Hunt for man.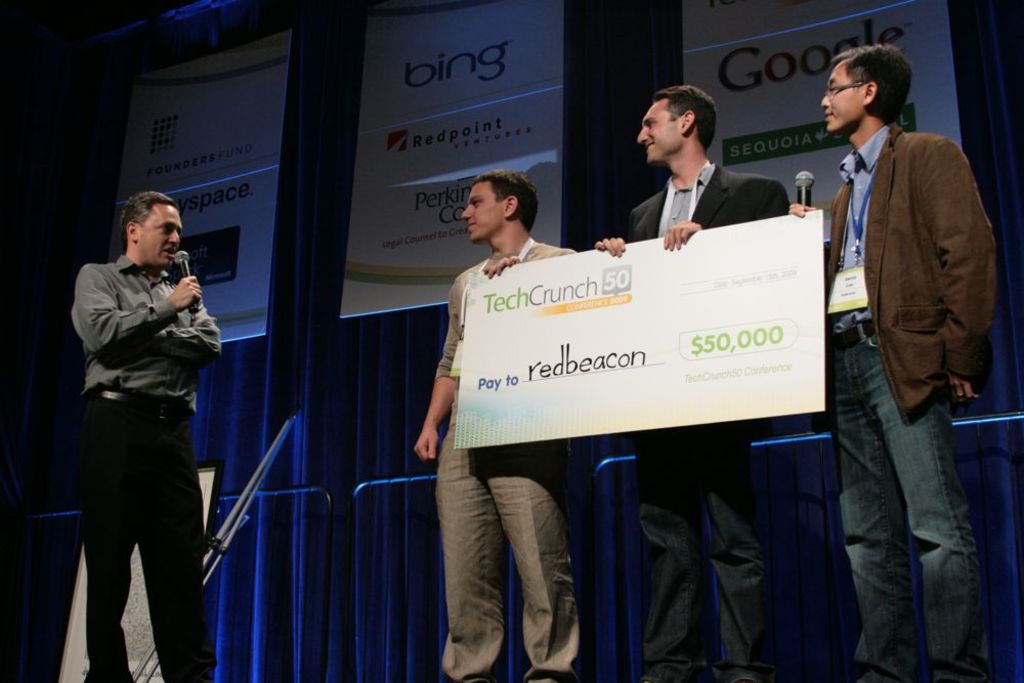
Hunted down at Rect(72, 191, 217, 682).
